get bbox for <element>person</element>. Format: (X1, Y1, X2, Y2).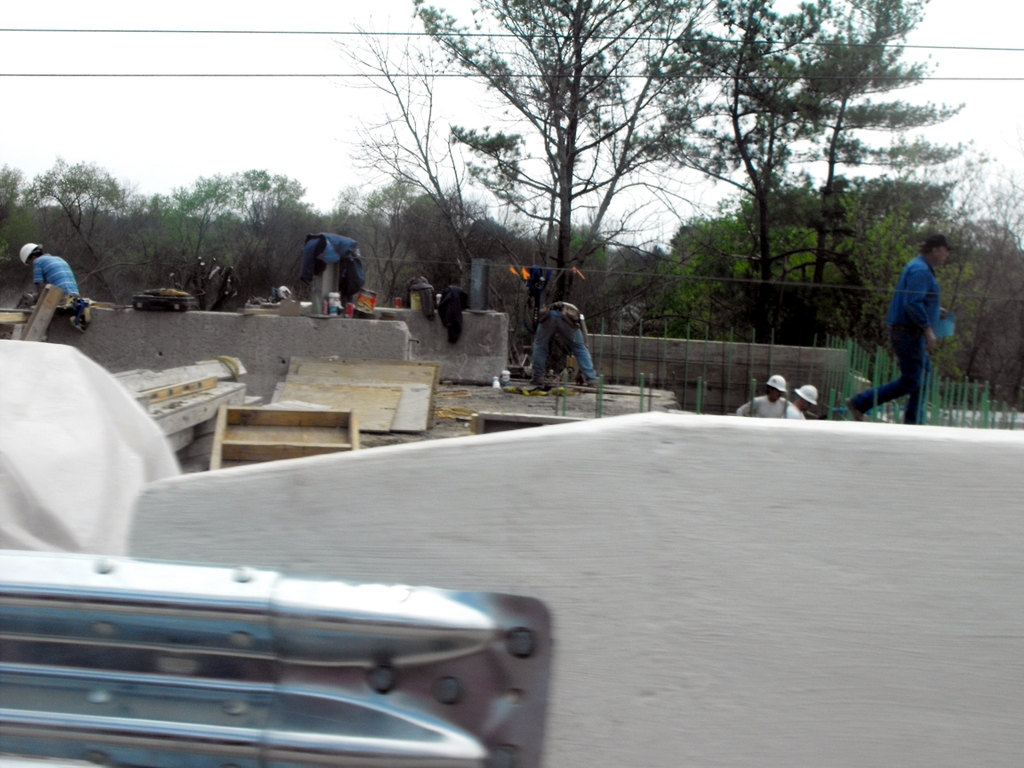
(732, 374, 793, 422).
